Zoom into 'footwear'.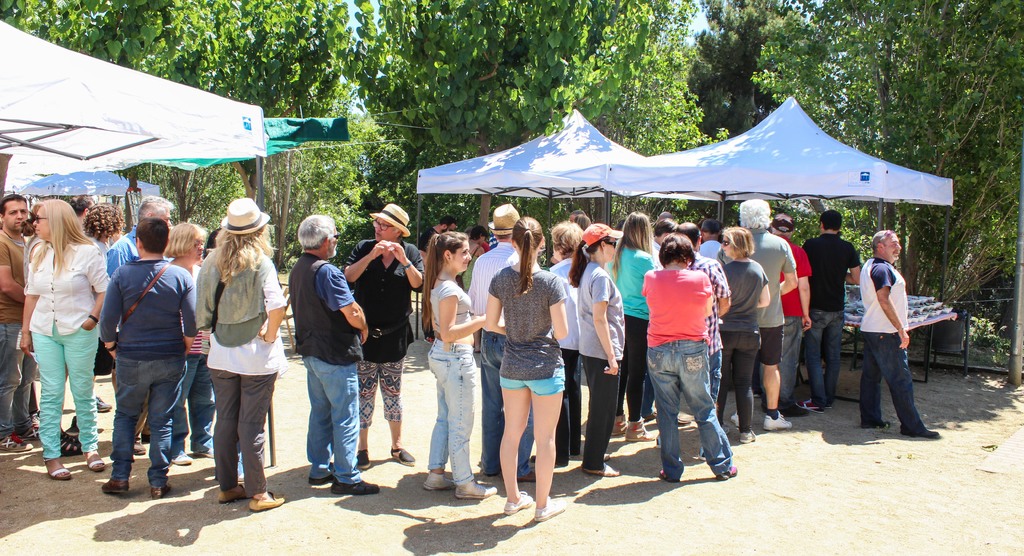
Zoom target: (248, 486, 284, 512).
